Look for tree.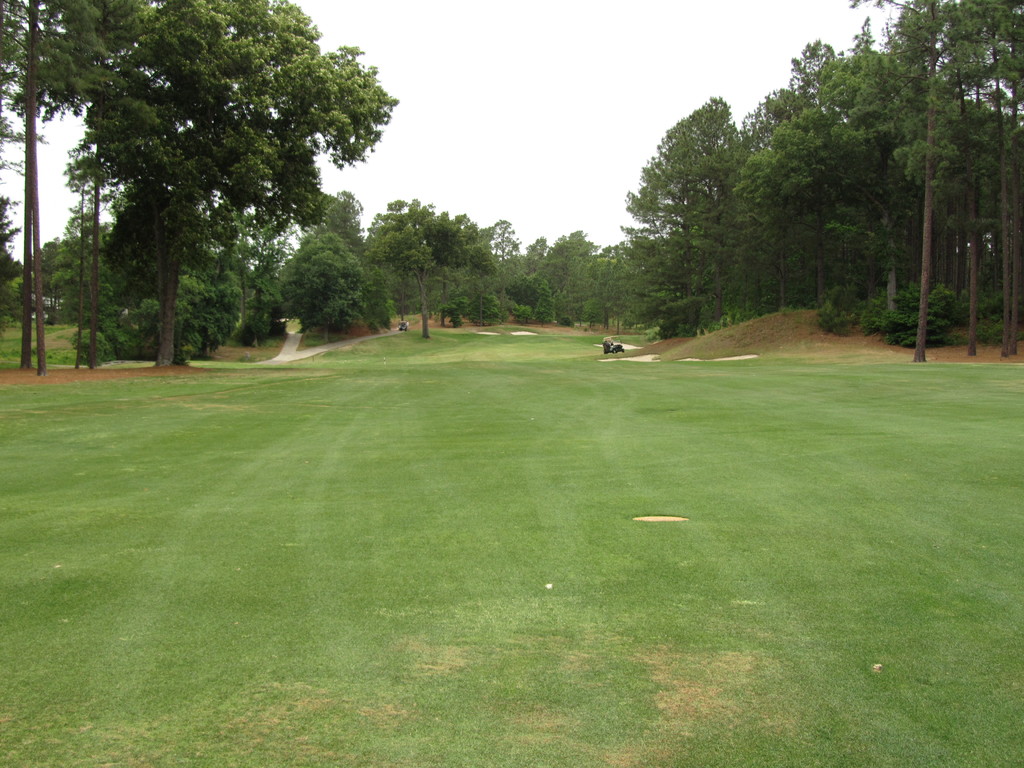
Found: select_region(380, 192, 500, 348).
